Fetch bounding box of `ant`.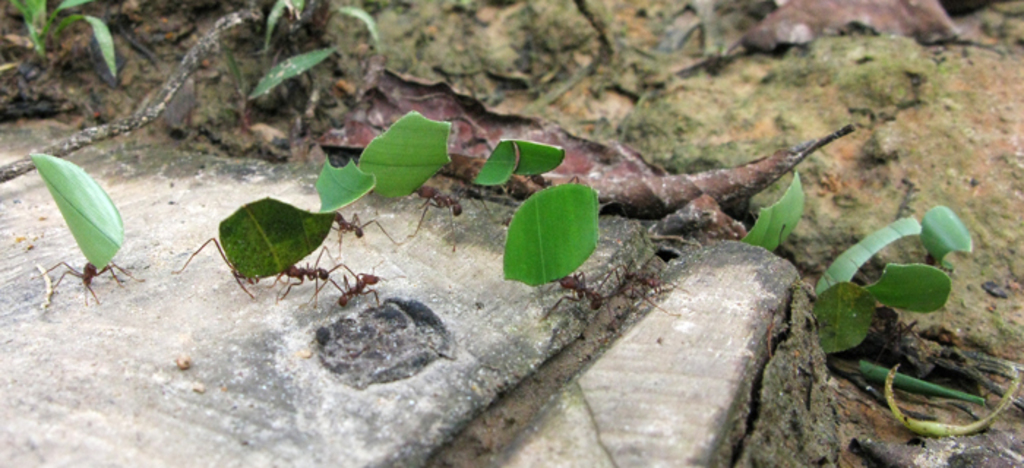
Bbox: select_region(45, 259, 130, 306).
